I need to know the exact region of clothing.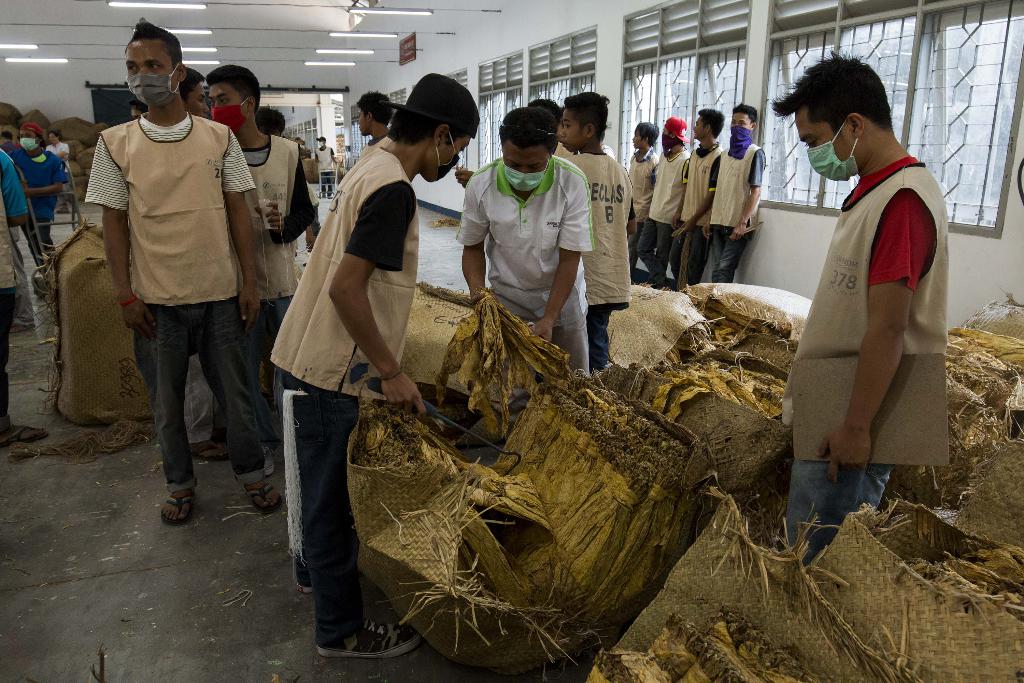
Region: x1=10, y1=145, x2=70, y2=272.
